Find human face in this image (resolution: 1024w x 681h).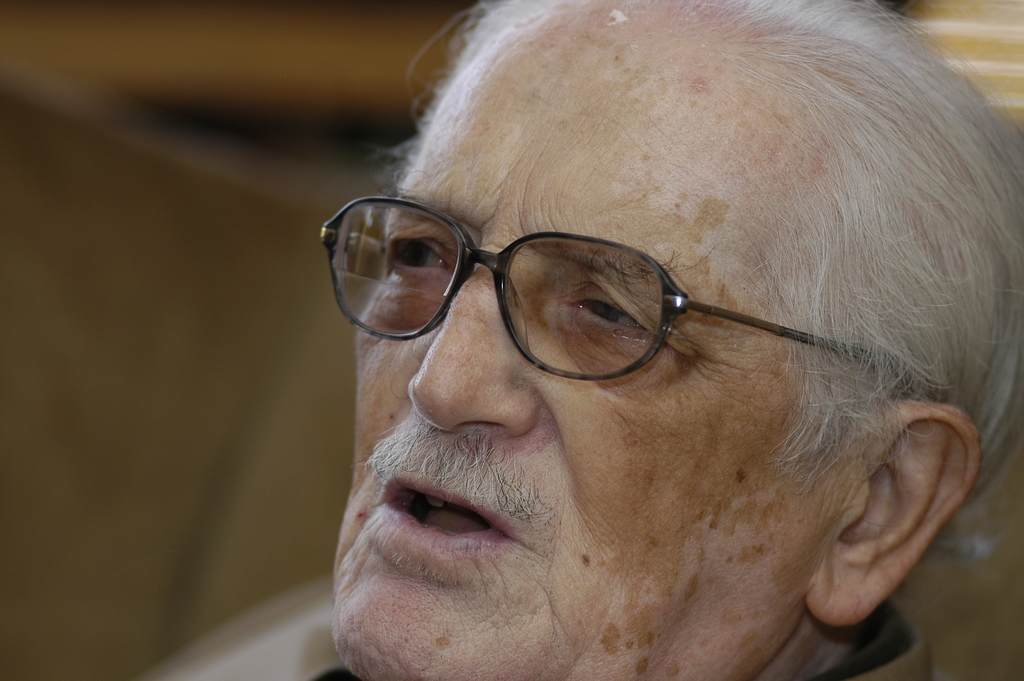
326, 0, 836, 680.
